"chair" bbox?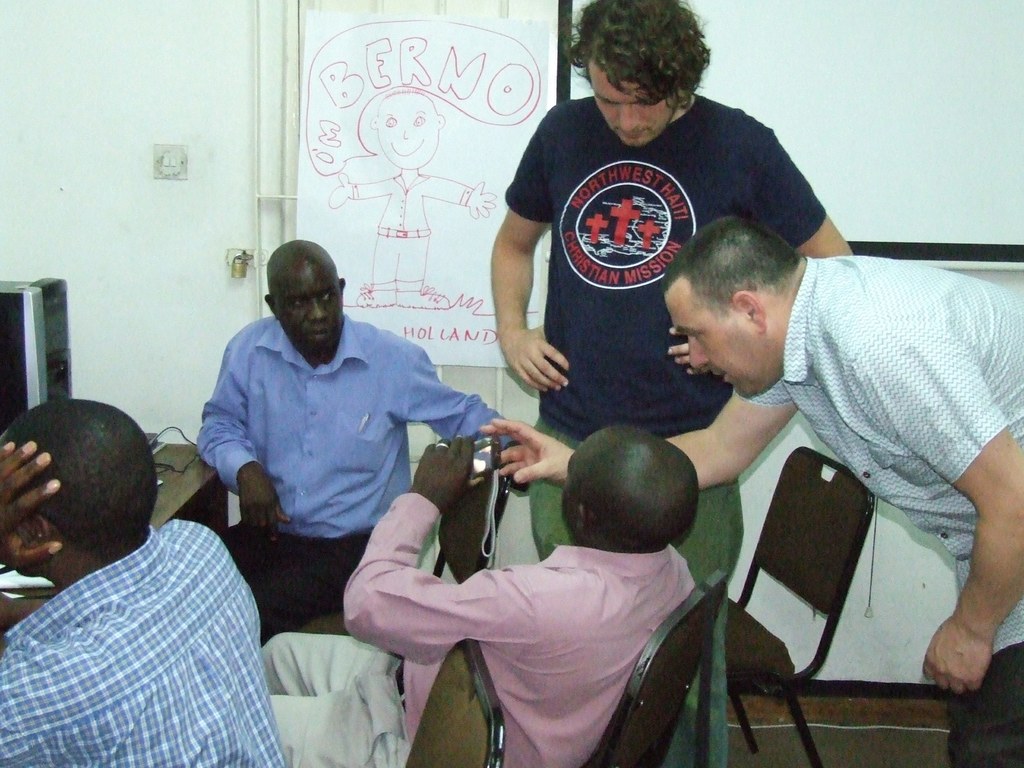
(683,417,936,758)
